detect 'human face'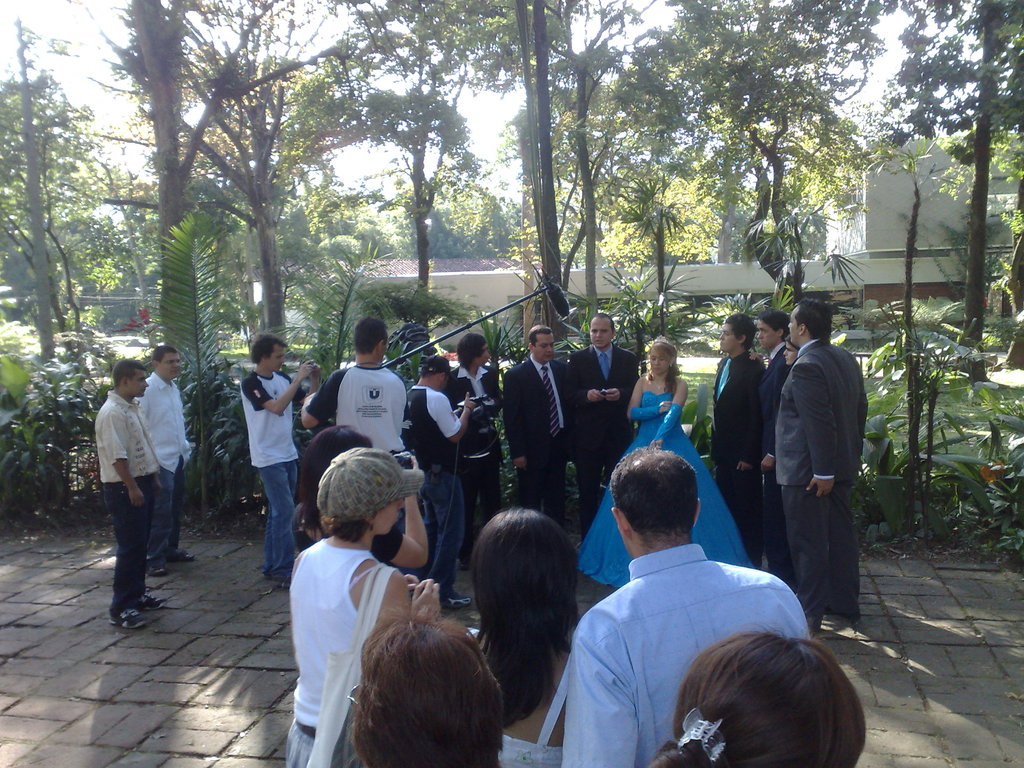
box=[718, 327, 737, 352]
